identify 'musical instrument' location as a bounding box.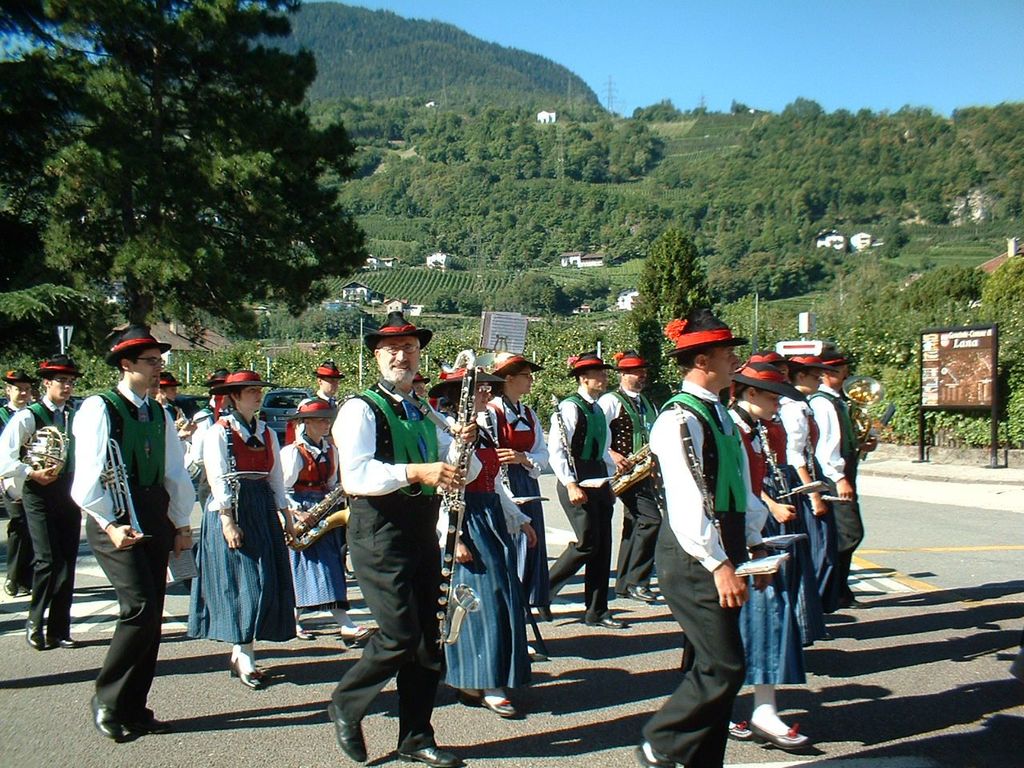
[x1=669, y1=398, x2=727, y2=572].
